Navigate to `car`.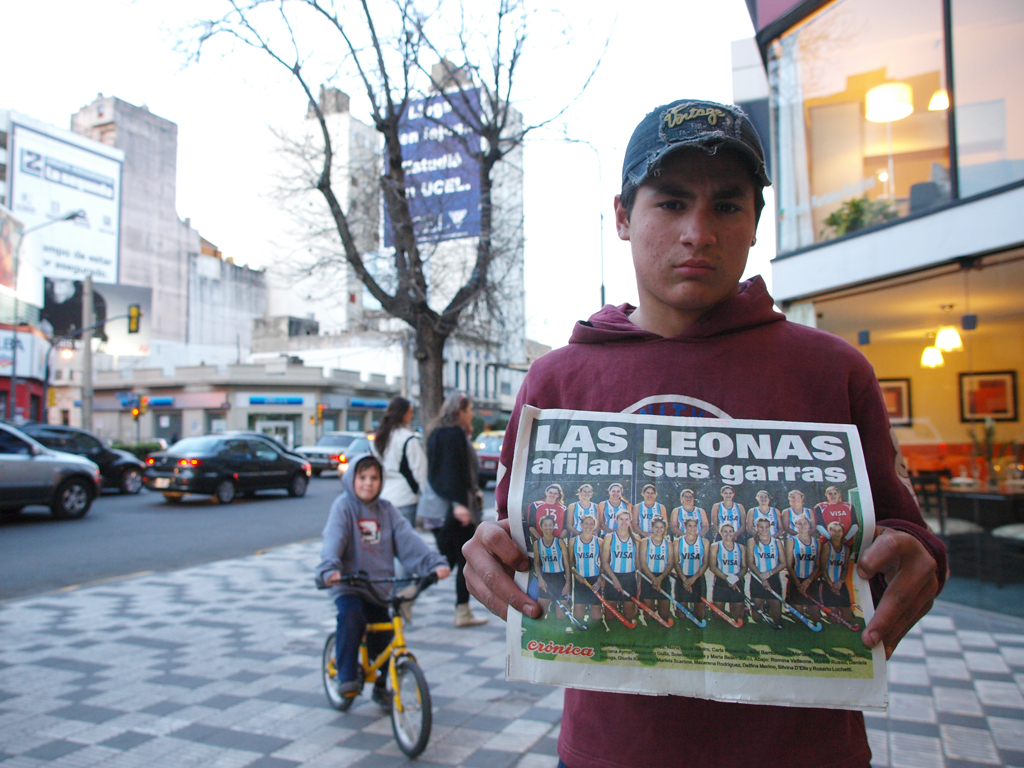
Navigation target: BBox(472, 432, 505, 490).
